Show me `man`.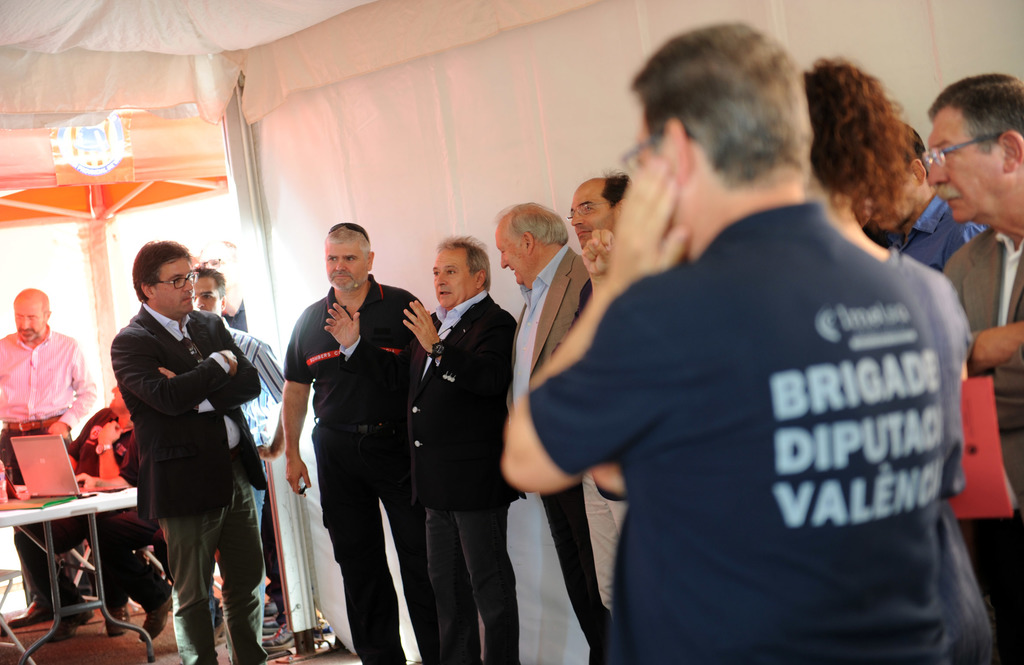
`man` is here: 919/70/1023/664.
